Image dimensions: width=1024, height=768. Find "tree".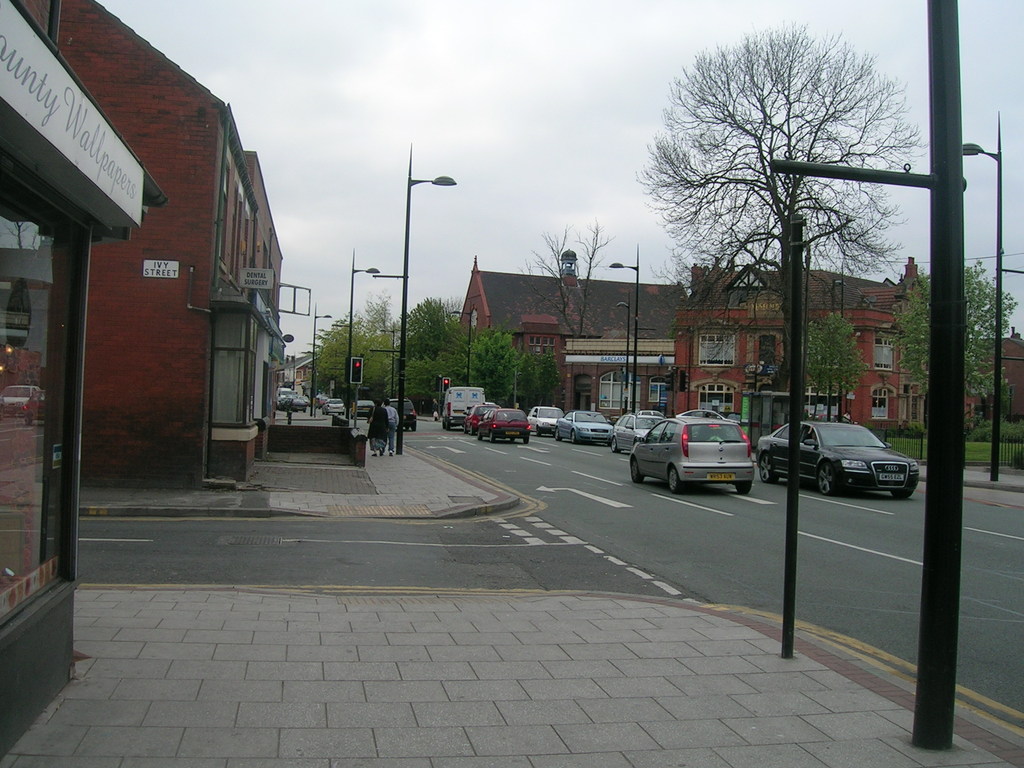
left=394, top=339, right=455, bottom=400.
